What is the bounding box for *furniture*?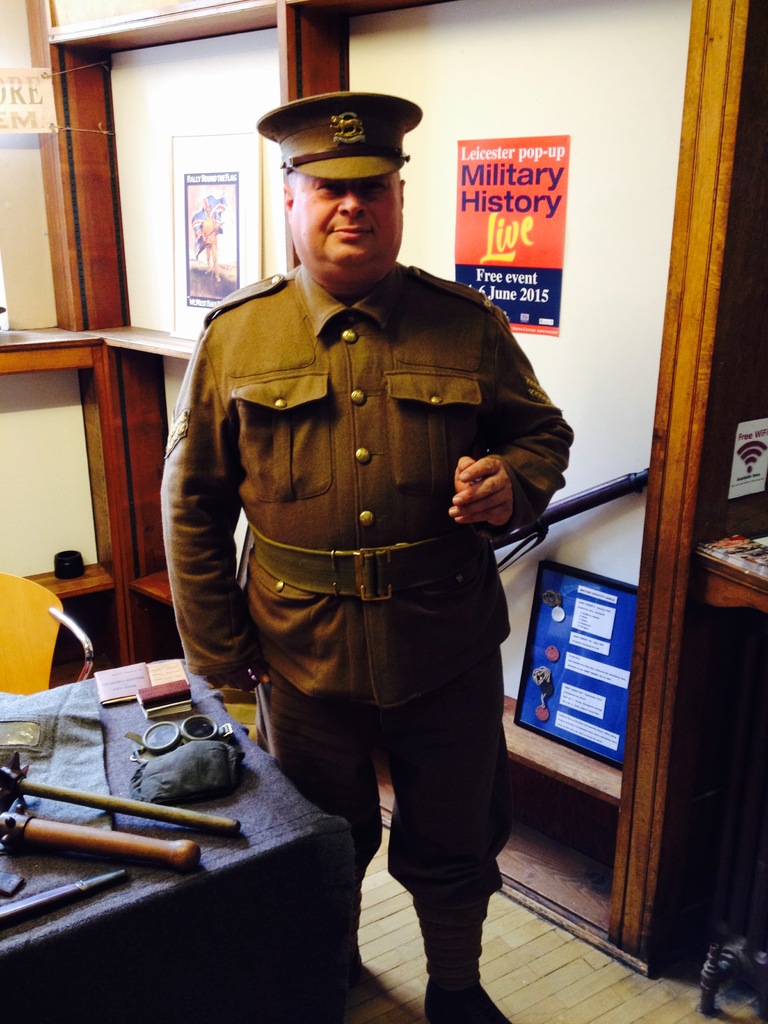
0,573,92,697.
